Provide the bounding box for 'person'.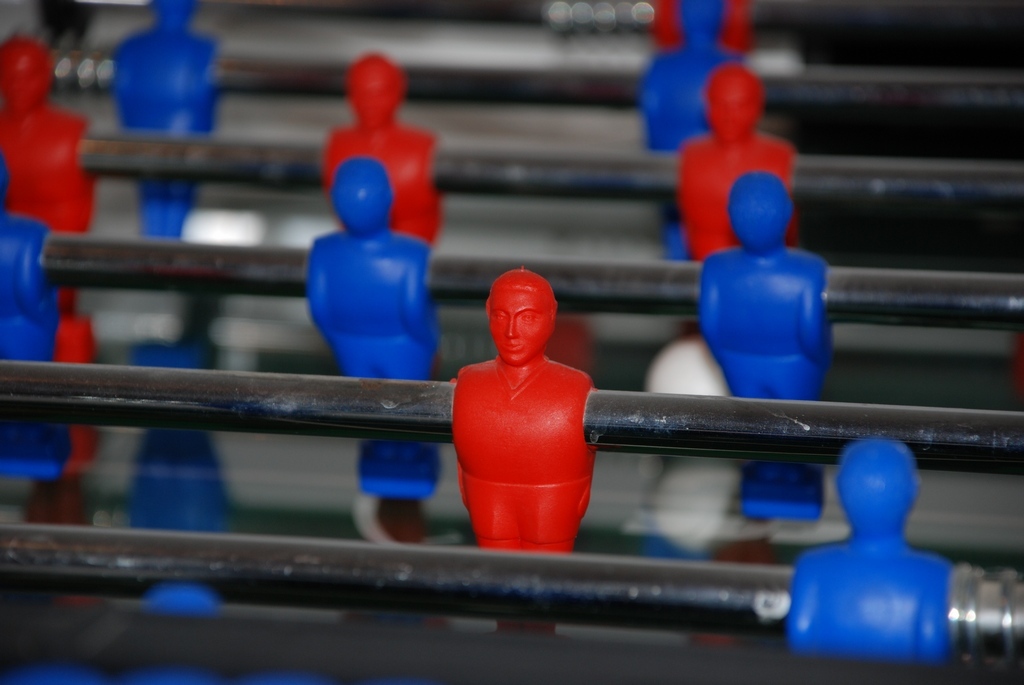
left=695, top=165, right=829, bottom=523.
